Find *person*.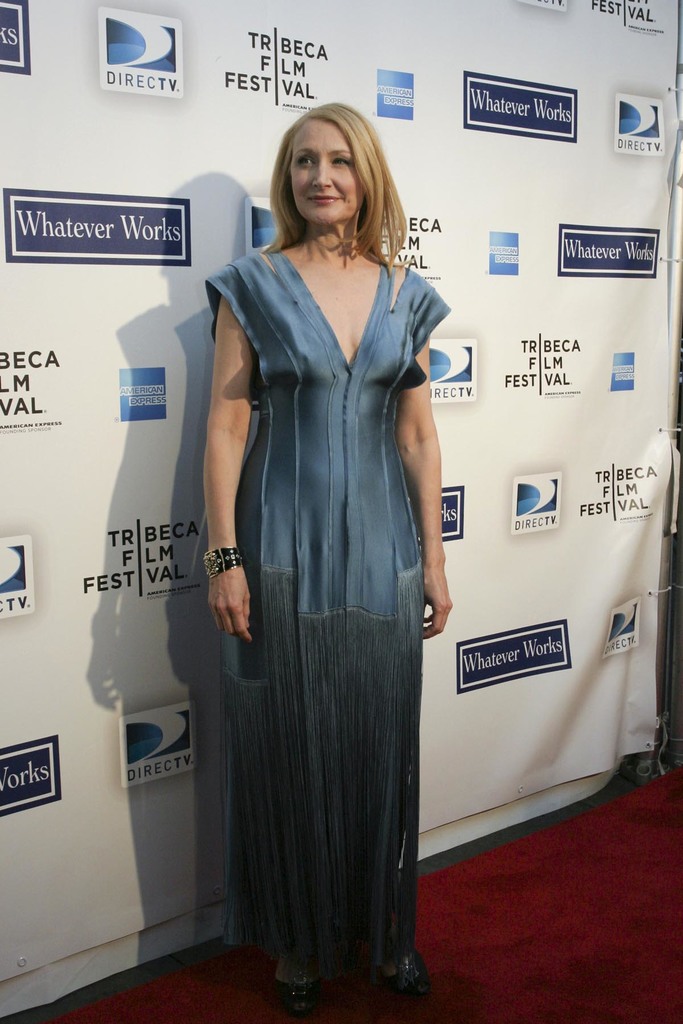
left=172, top=92, right=484, bottom=964.
